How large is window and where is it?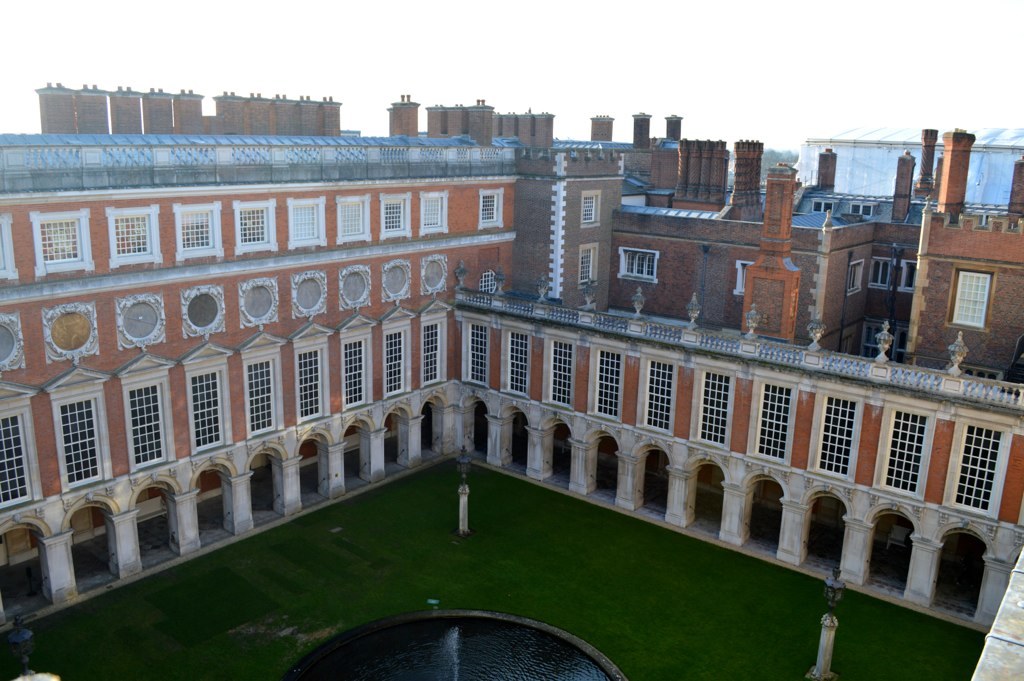
Bounding box: <box>804,189,841,216</box>.
